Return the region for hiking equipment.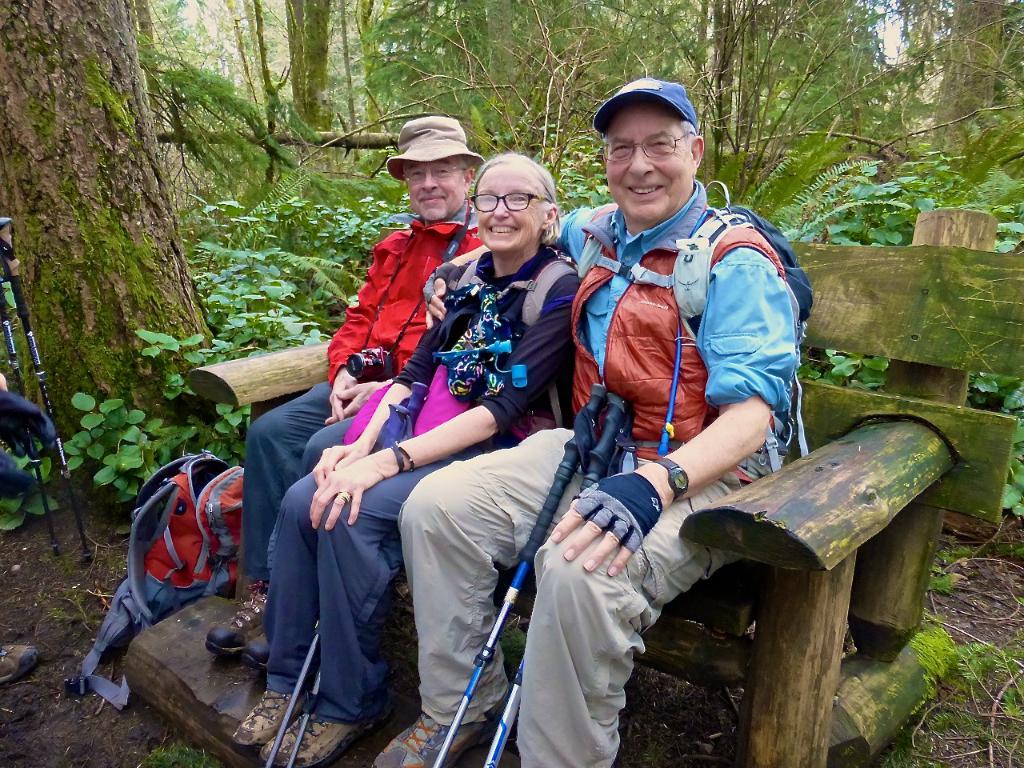
bbox=[0, 214, 89, 561].
